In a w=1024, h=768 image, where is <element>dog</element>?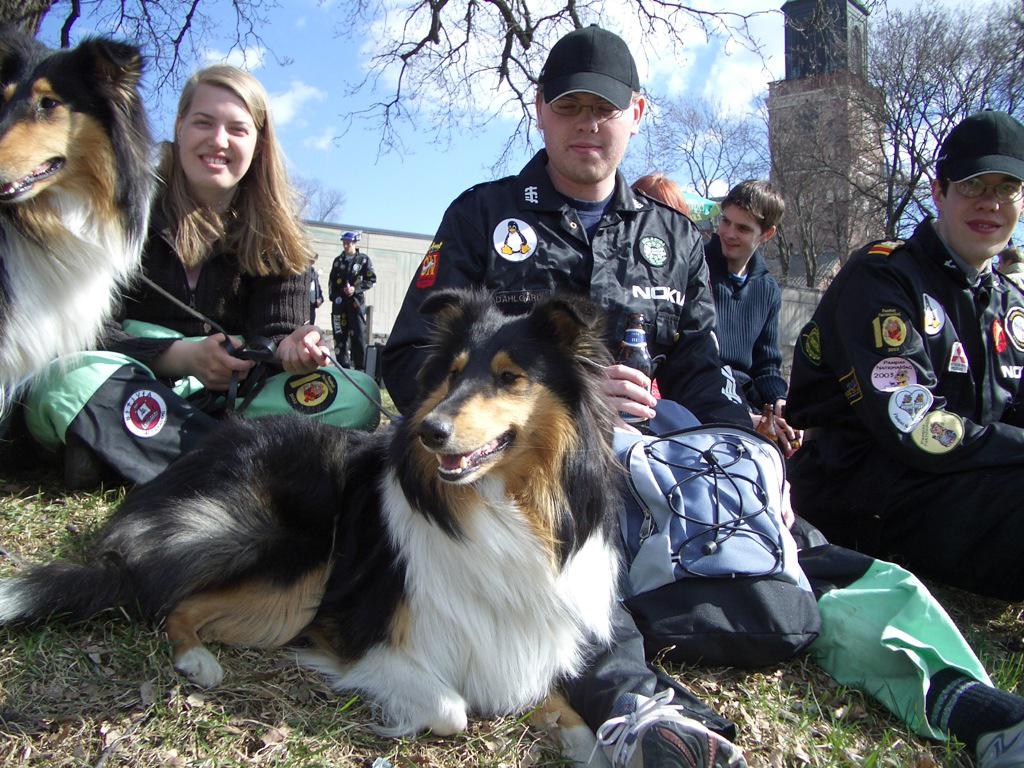
box(0, 23, 161, 431).
